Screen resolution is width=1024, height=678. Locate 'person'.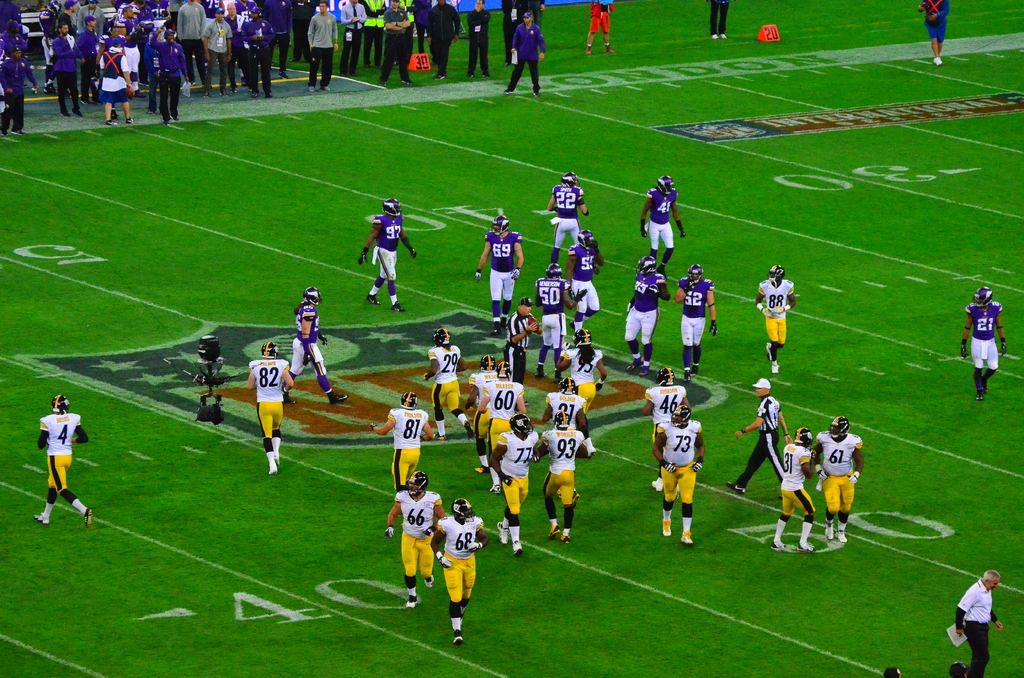
653/405/706/542.
